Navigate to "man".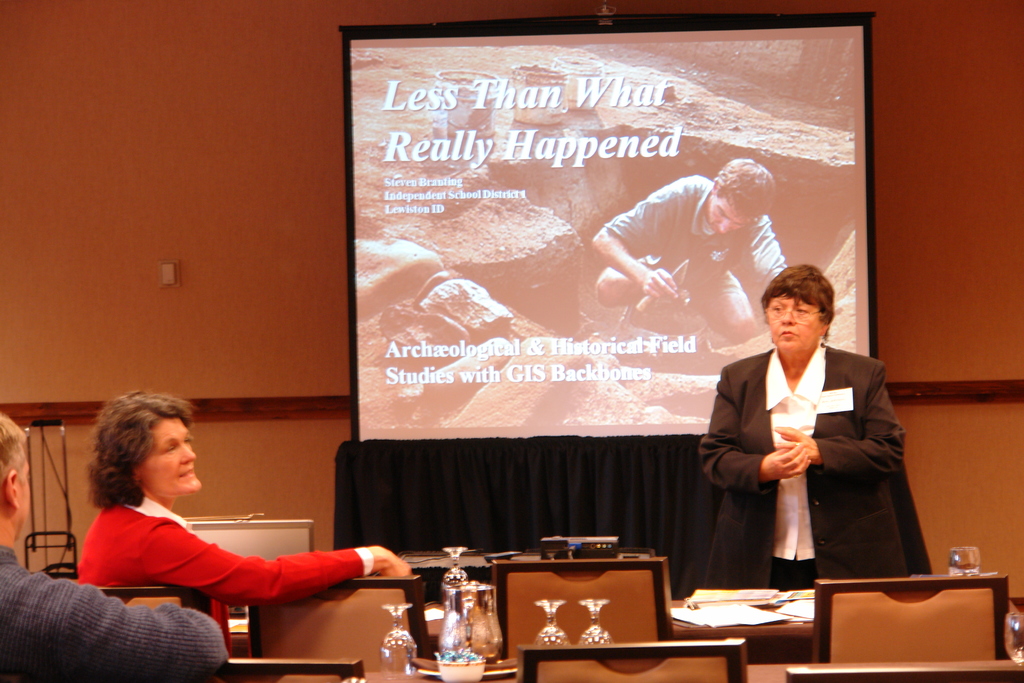
Navigation target: (x1=0, y1=416, x2=228, y2=682).
